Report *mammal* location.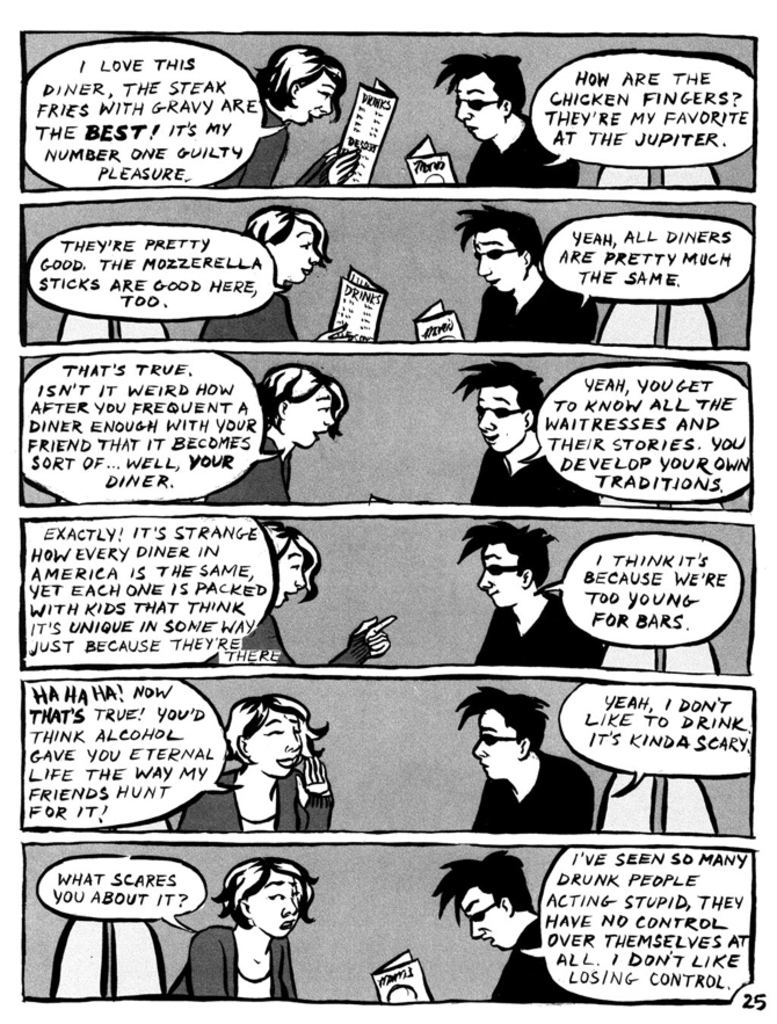
Report: 210,363,347,511.
